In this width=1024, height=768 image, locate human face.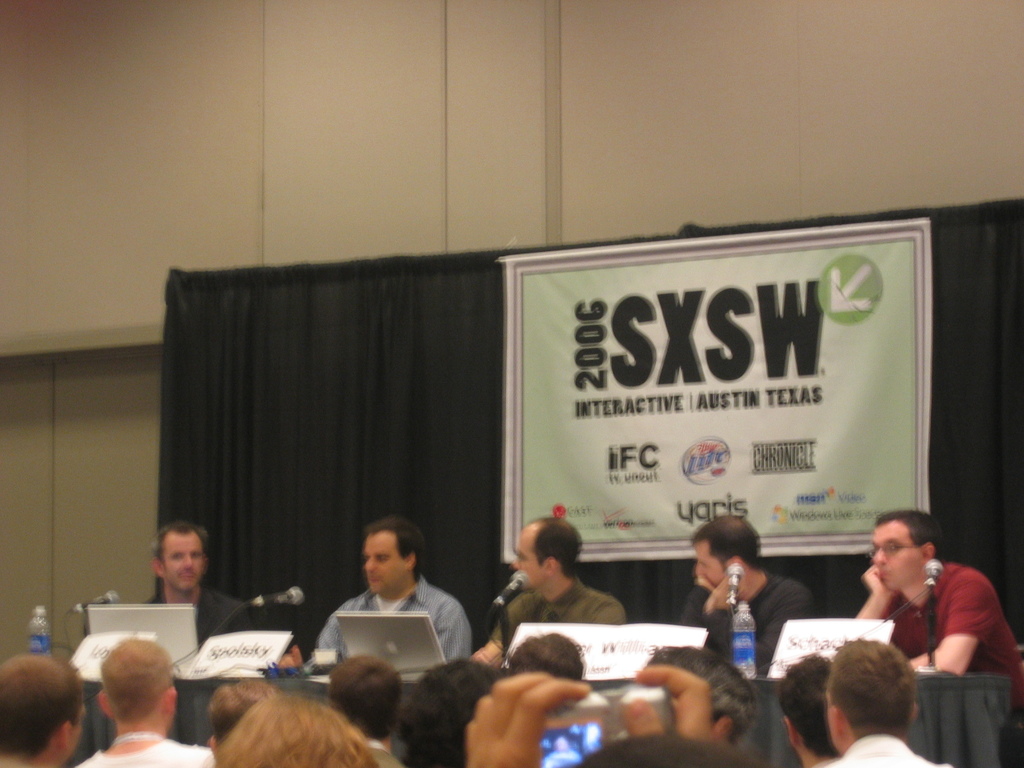
Bounding box: l=868, t=521, r=916, b=589.
